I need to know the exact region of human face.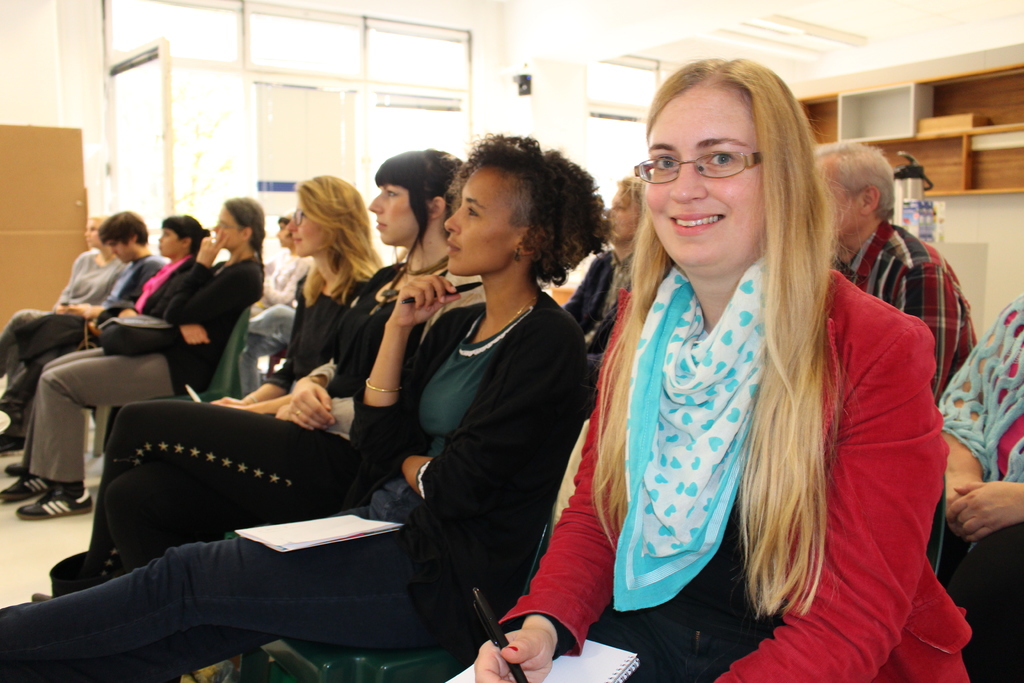
Region: pyautogui.locateOnScreen(211, 207, 252, 242).
